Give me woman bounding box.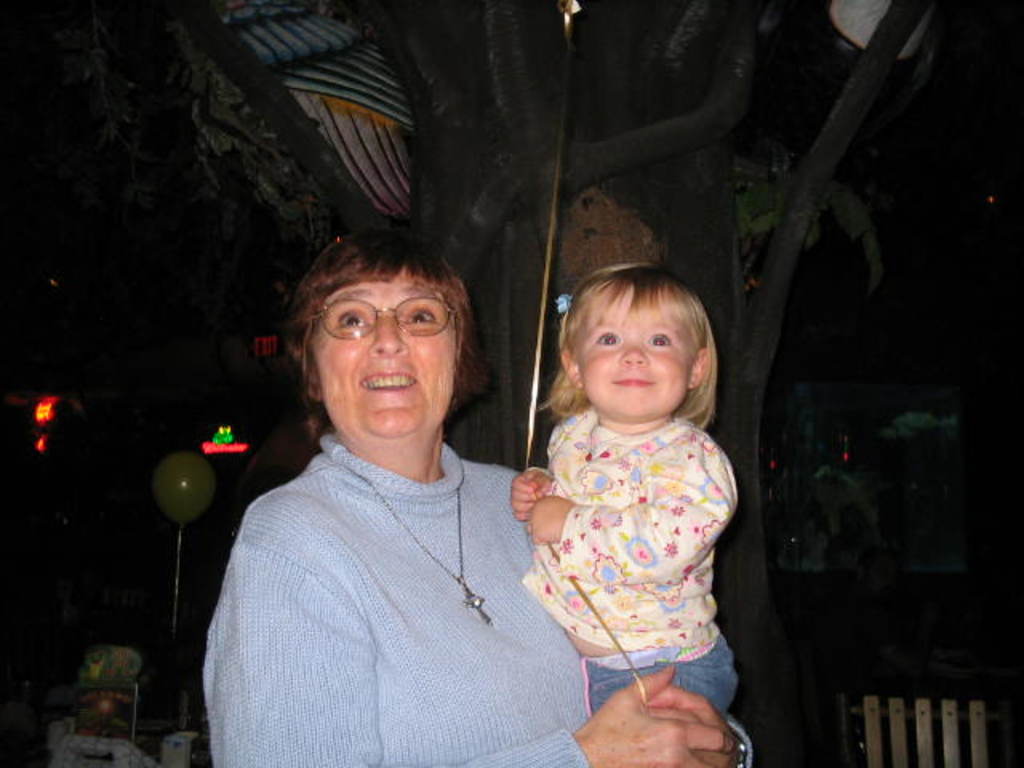
[left=205, top=221, right=757, bottom=766].
